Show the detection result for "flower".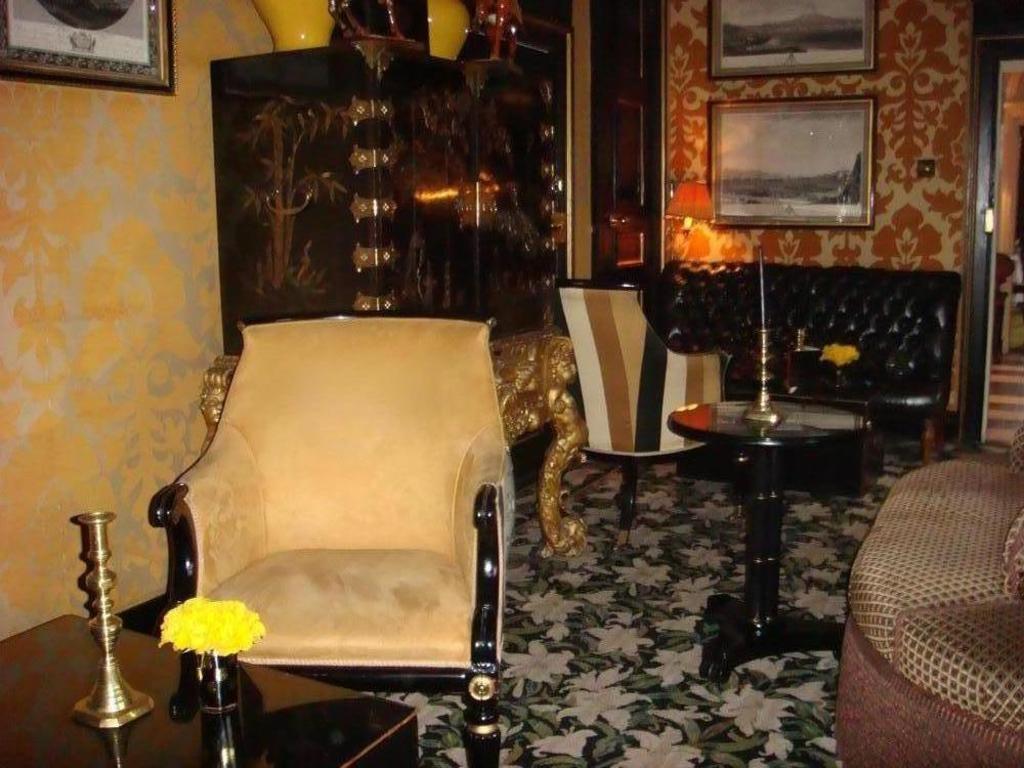
box=[146, 611, 254, 683].
